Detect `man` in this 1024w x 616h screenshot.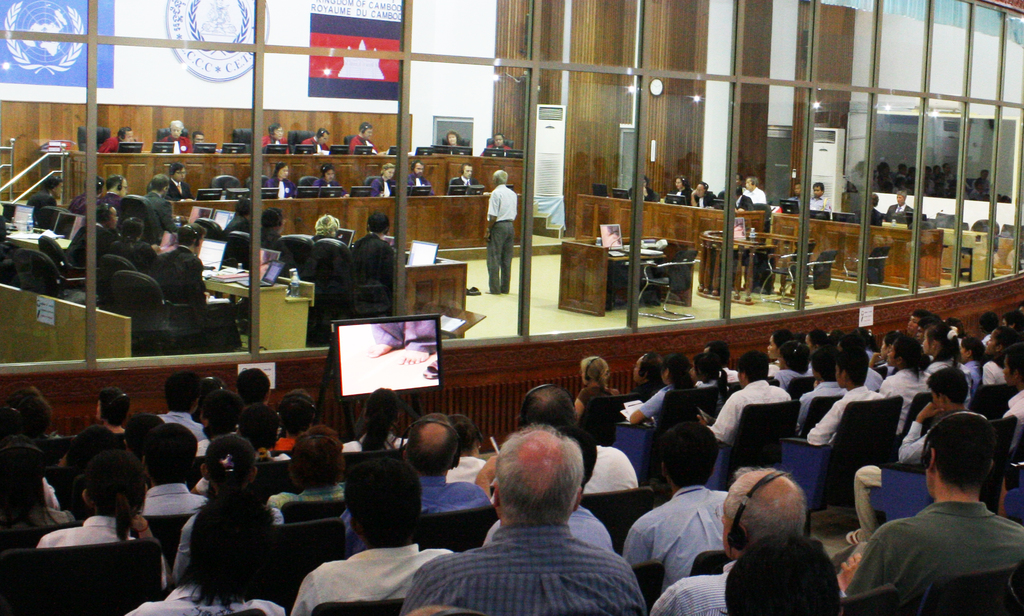
Detection: 648 466 806 615.
